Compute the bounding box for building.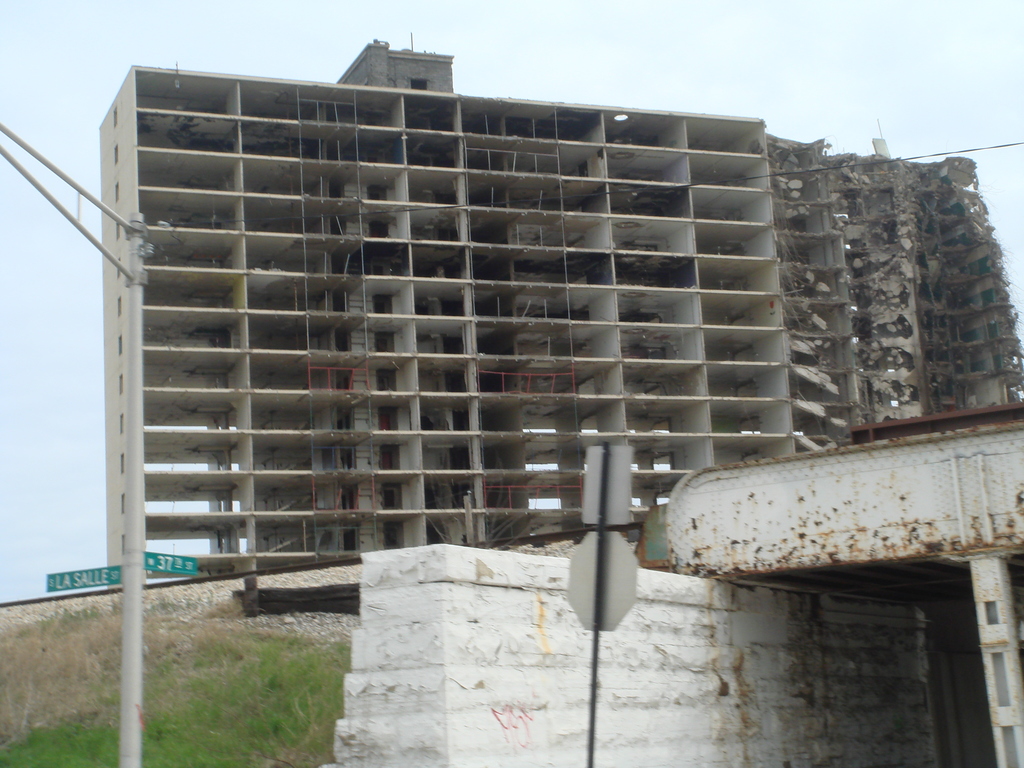
left=330, top=401, right=1023, bottom=767.
